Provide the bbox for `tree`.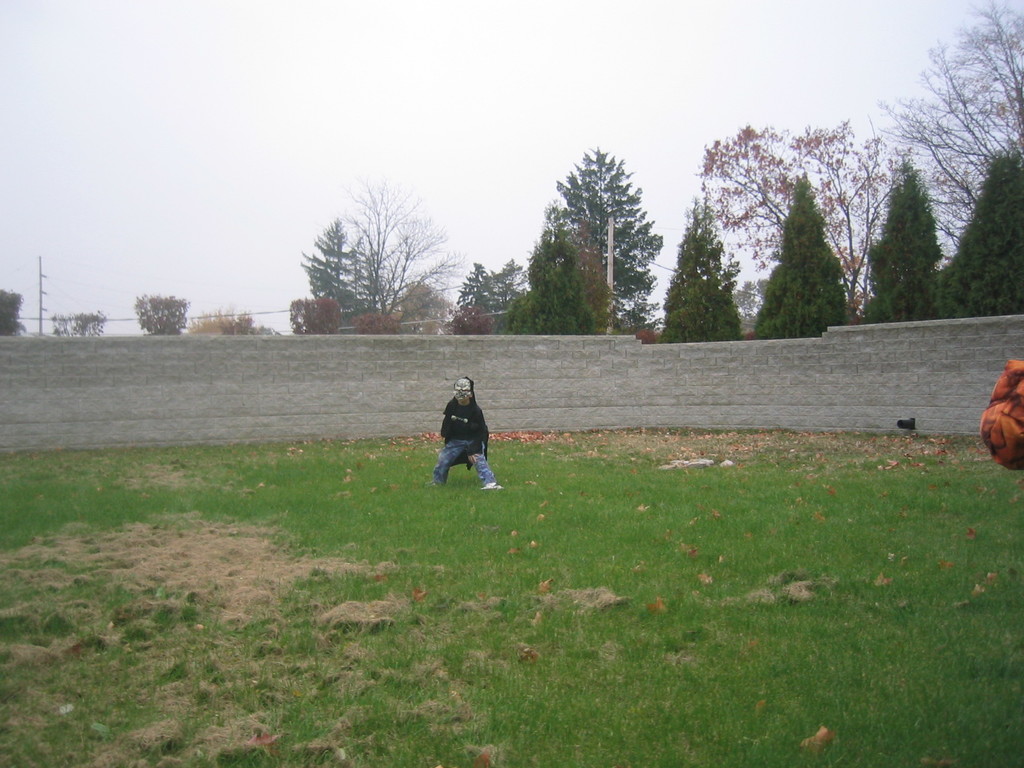
x1=880 y1=0 x2=1023 y2=260.
